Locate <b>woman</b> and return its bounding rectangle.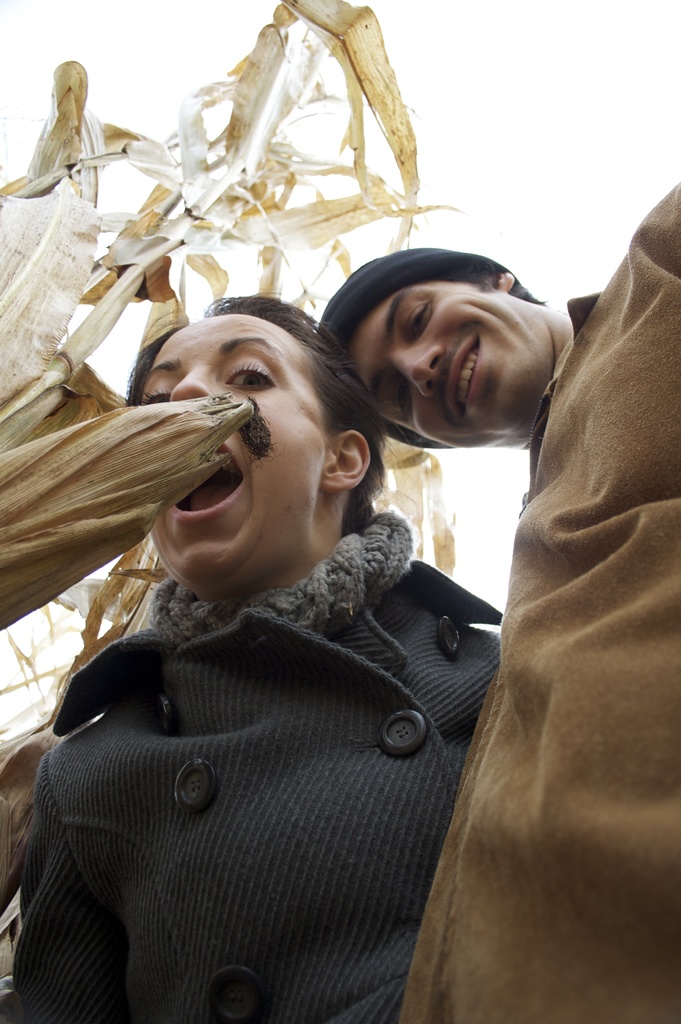
rect(10, 286, 511, 1023).
